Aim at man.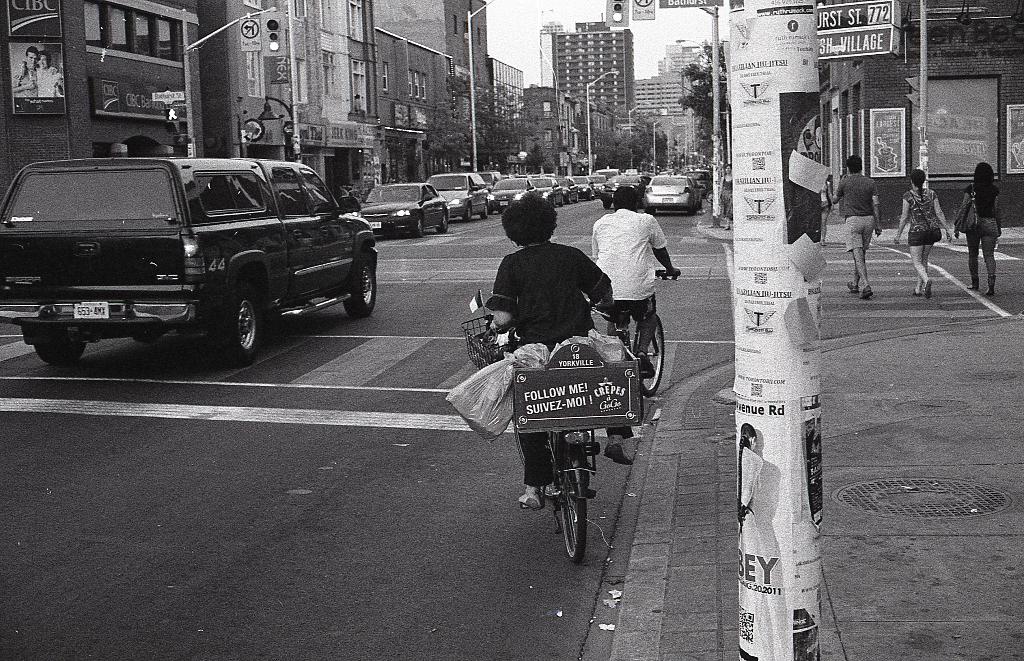
Aimed at box(831, 155, 883, 299).
